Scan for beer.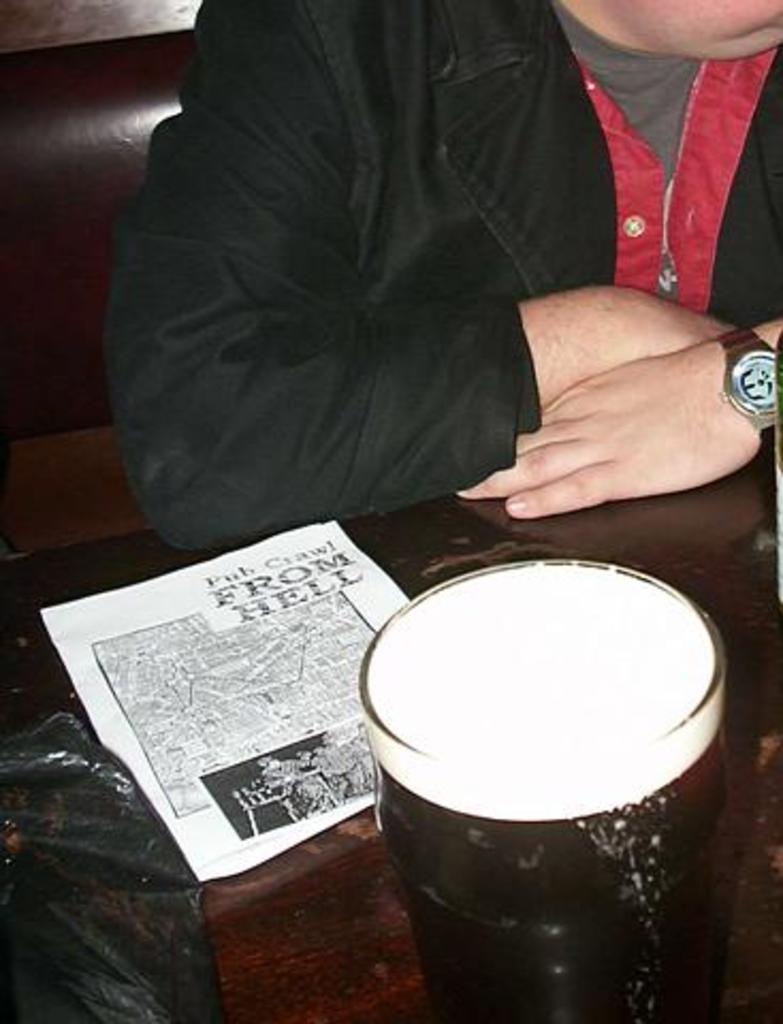
Scan result: l=371, t=561, r=732, b=1022.
